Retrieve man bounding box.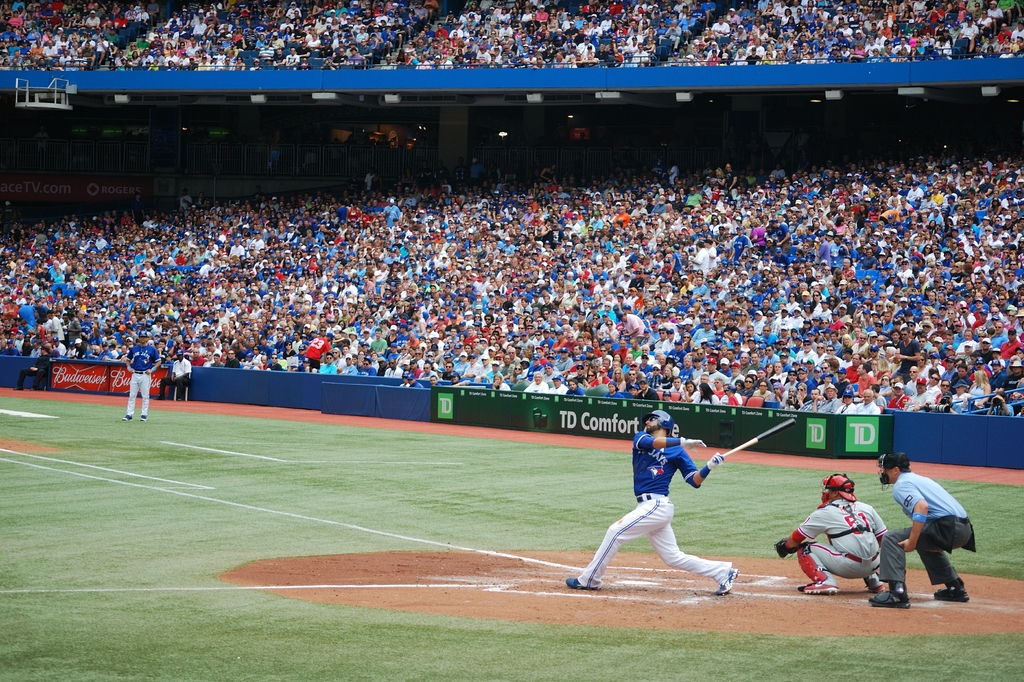
Bounding box: left=554, top=329, right=567, bottom=350.
